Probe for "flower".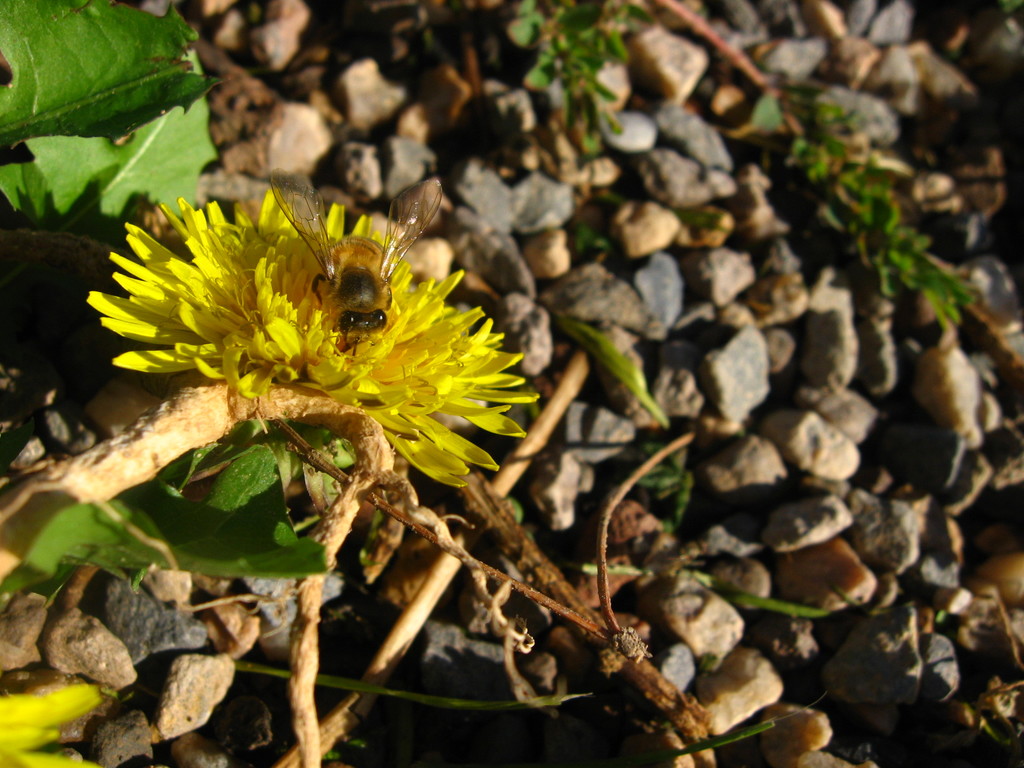
Probe result: bbox(76, 166, 408, 471).
